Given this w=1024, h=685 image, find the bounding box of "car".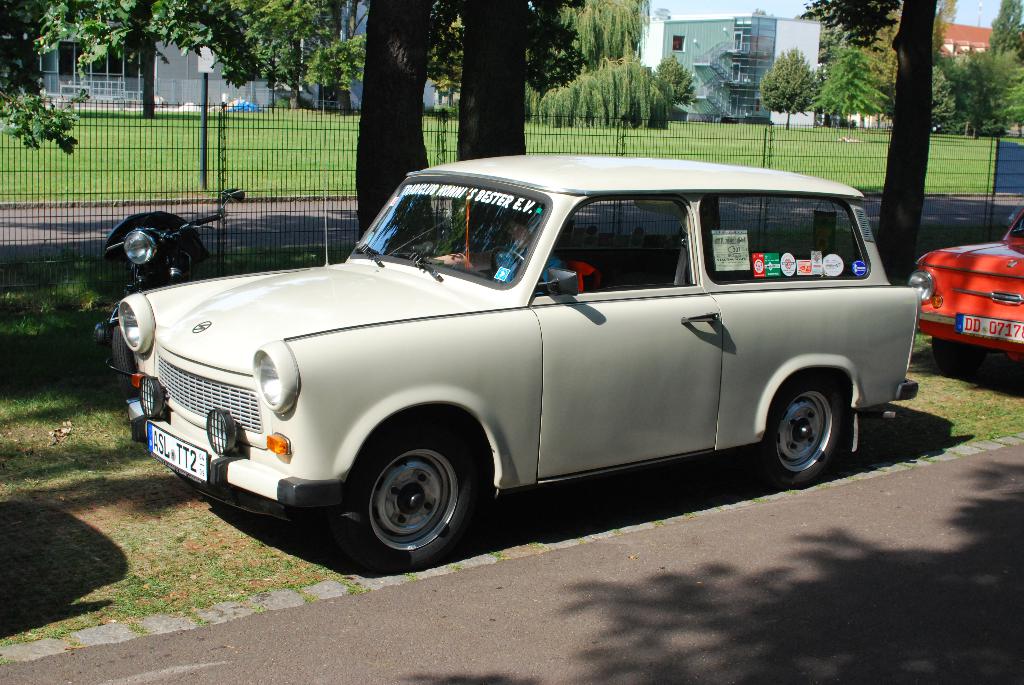
left=107, top=77, right=922, bottom=574.
